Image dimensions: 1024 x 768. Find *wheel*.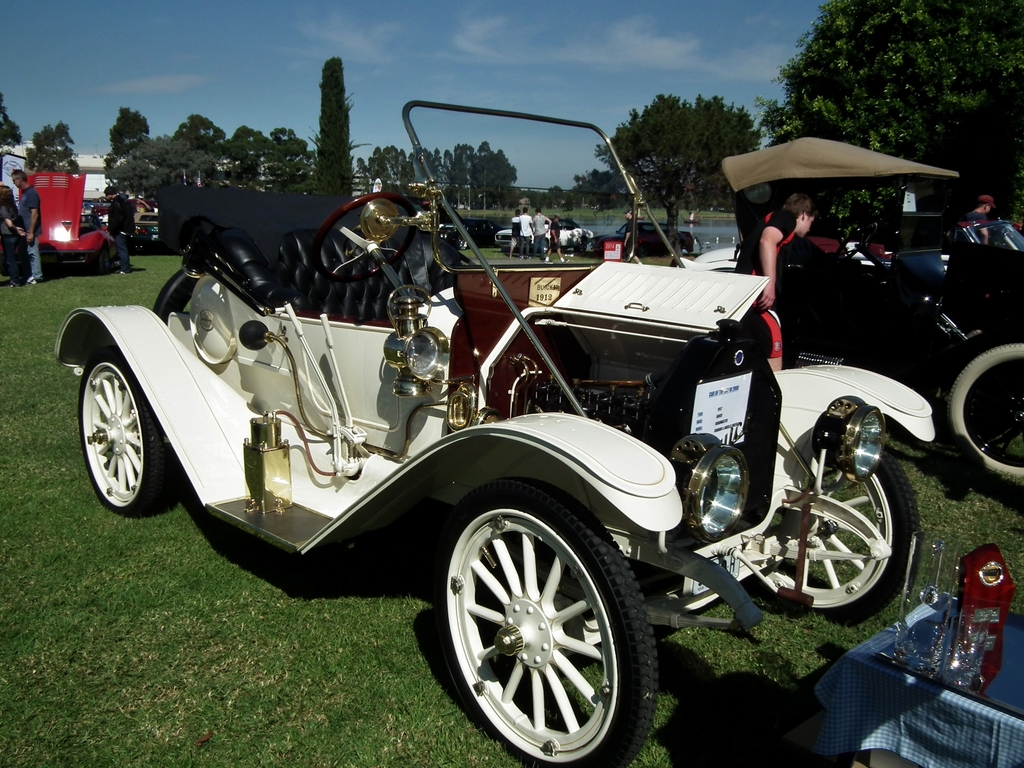
box=[80, 239, 112, 274].
